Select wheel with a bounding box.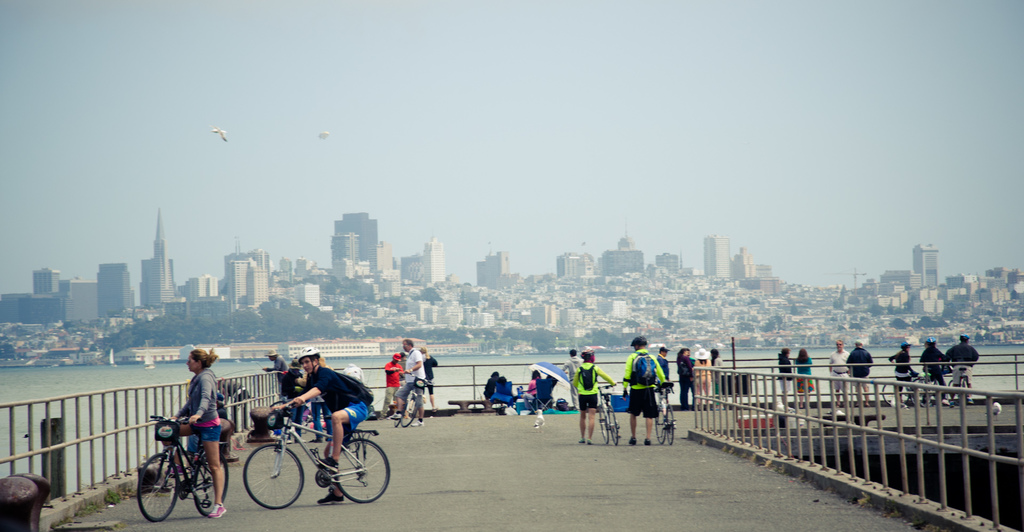
pyautogui.locateOnScreen(314, 469, 331, 485).
